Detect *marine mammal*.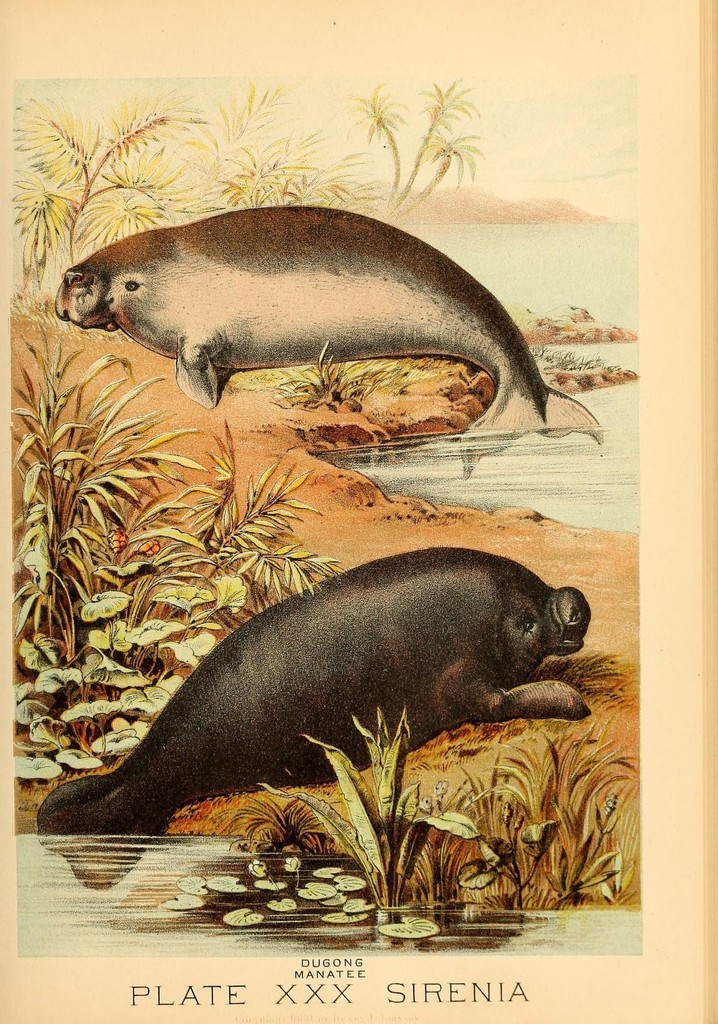
Detected at (left=35, top=547, right=591, bottom=837).
